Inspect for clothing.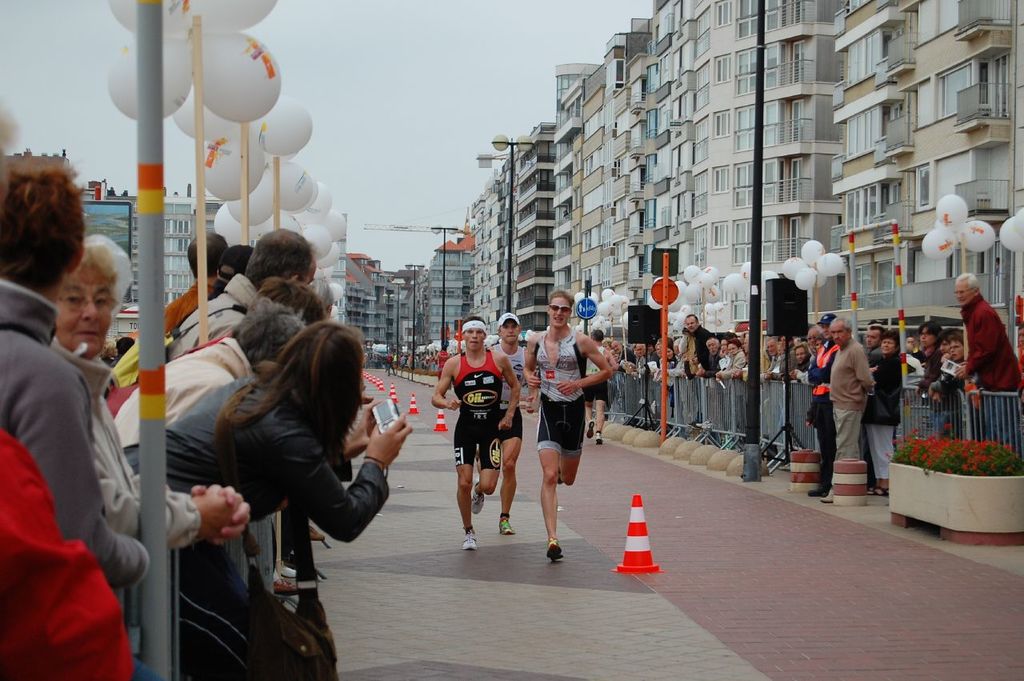
Inspection: bbox=[958, 294, 1023, 455].
